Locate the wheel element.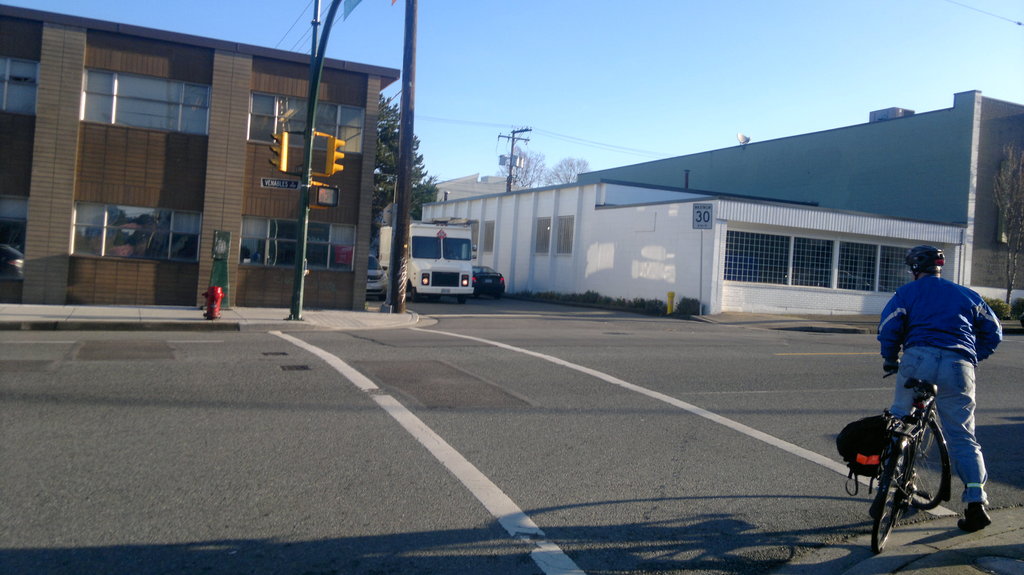
Element bbox: <region>872, 454, 909, 558</region>.
